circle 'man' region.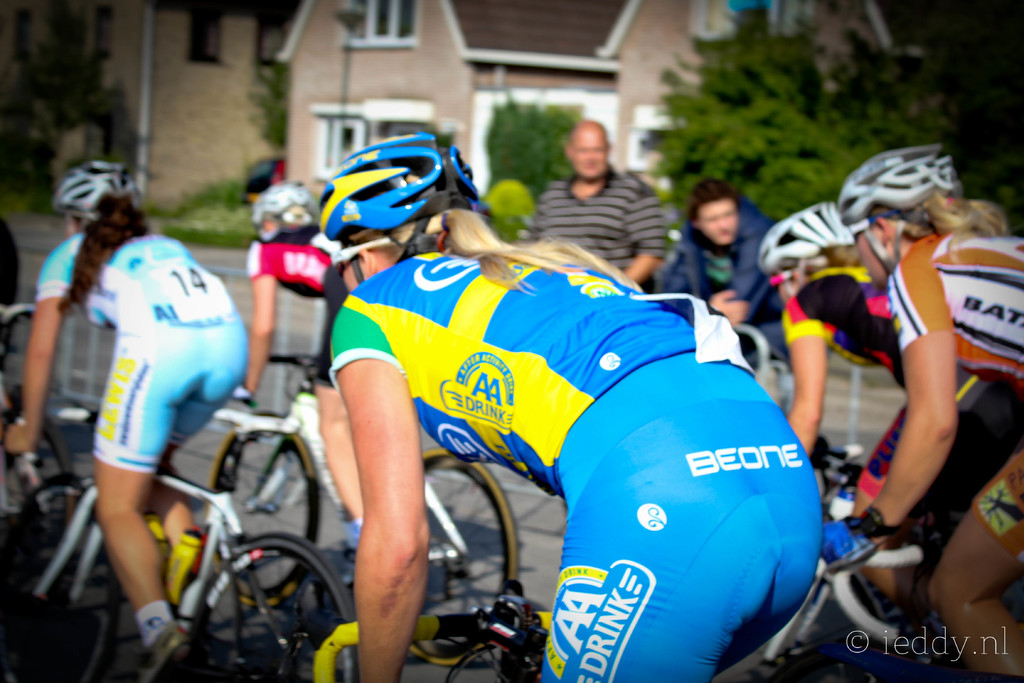
Region: crop(525, 114, 667, 289).
